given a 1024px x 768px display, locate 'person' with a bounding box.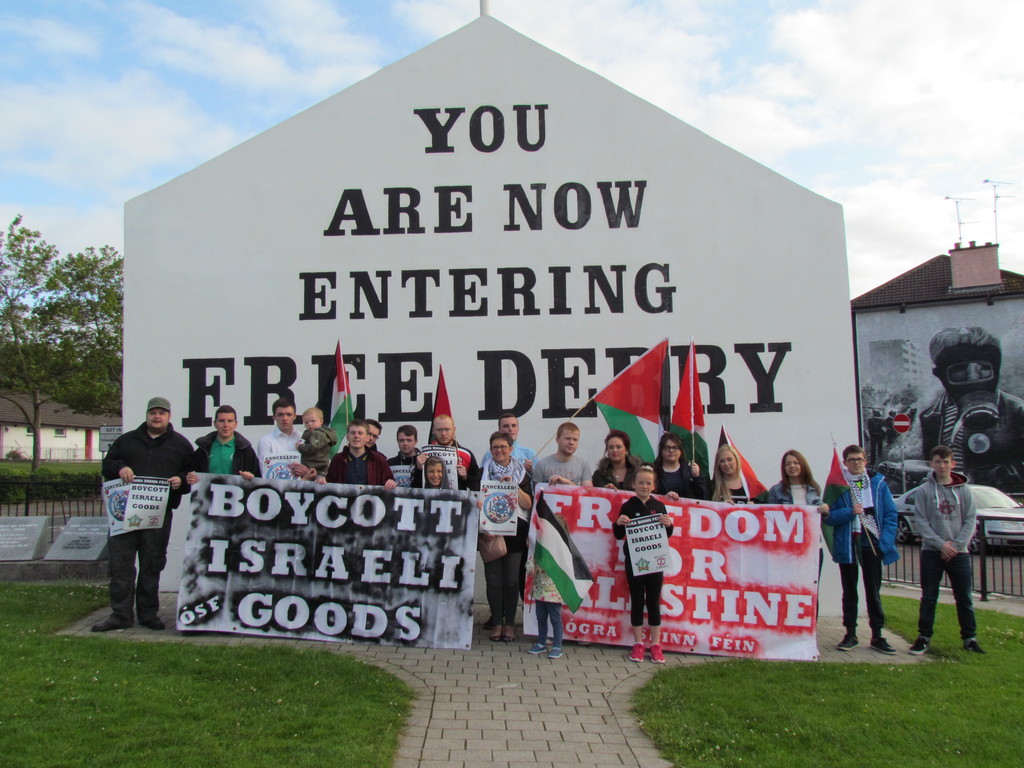
Located: bbox=(95, 397, 192, 634).
